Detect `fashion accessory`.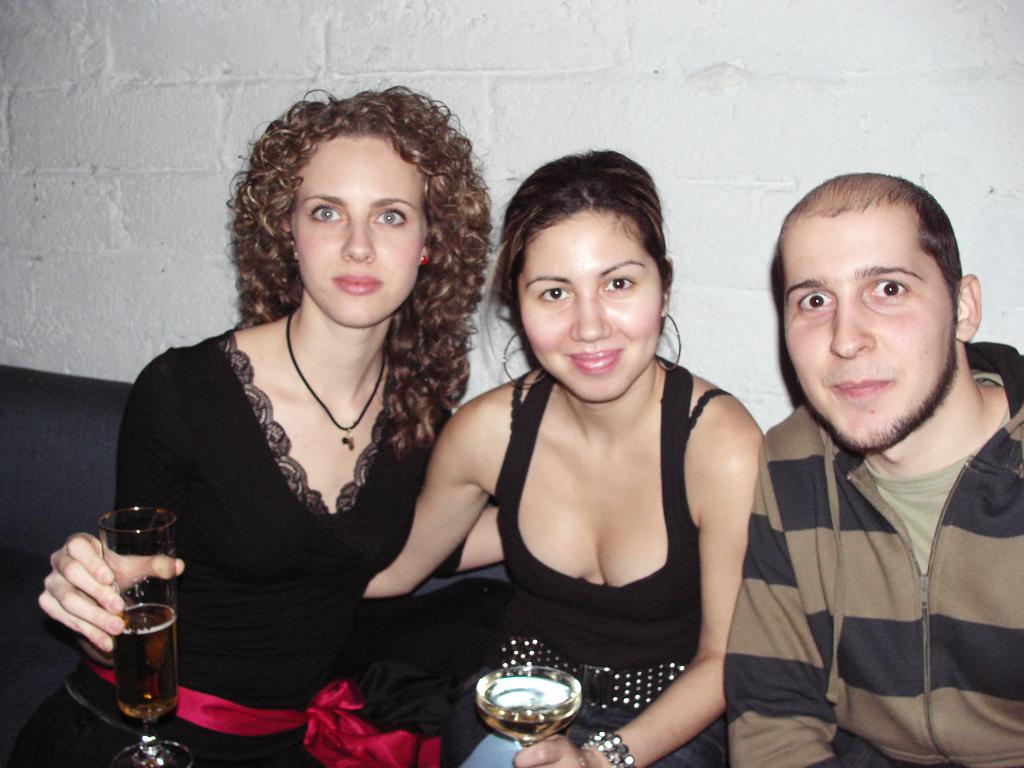
Detected at (x1=578, y1=728, x2=633, y2=767).
